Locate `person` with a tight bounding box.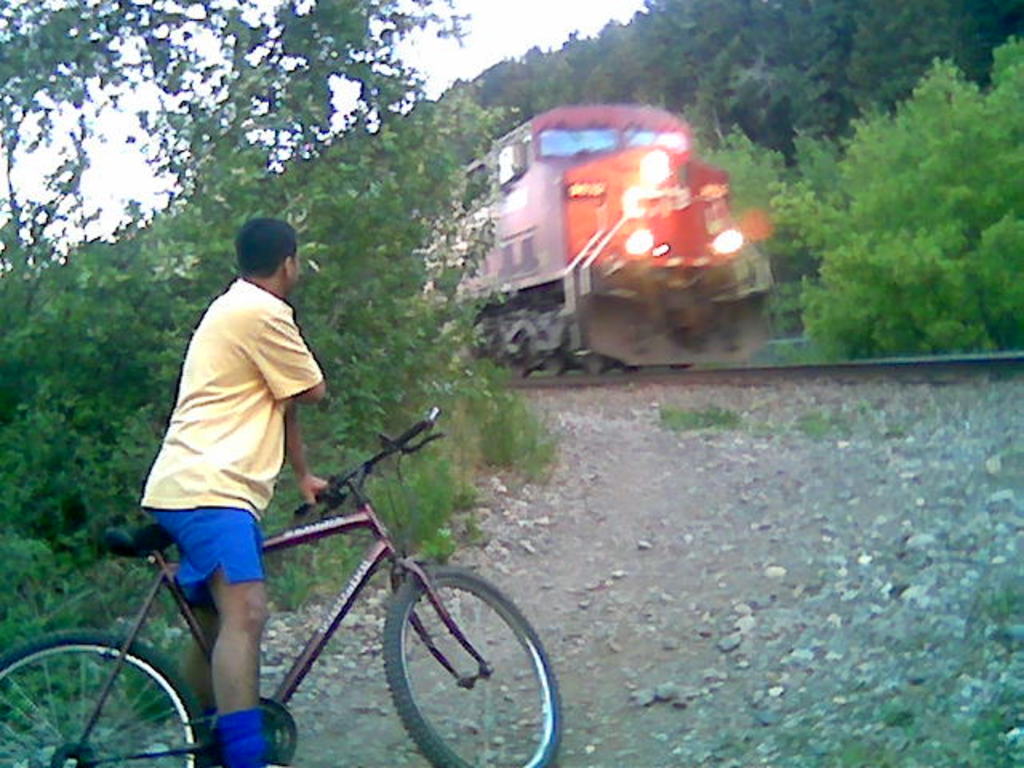
crop(141, 214, 330, 766).
